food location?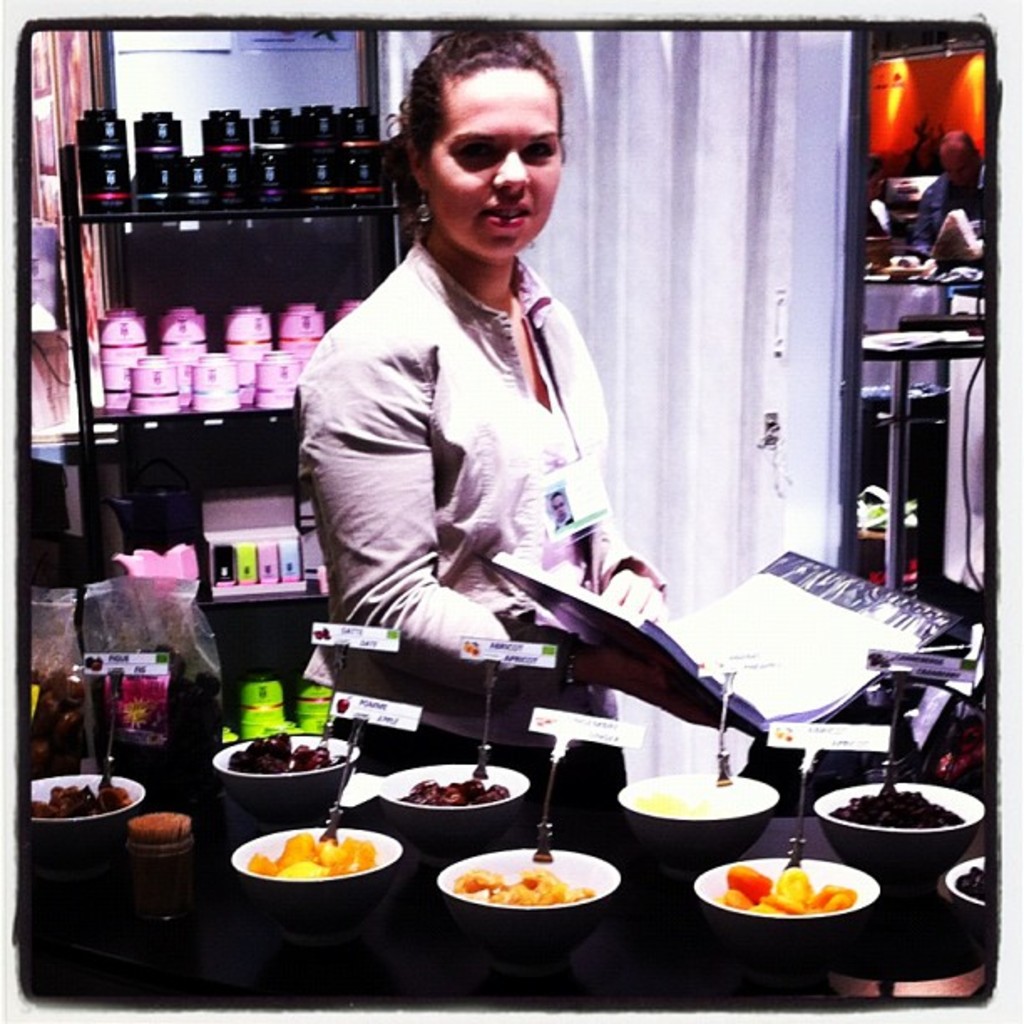
224 726 343 771
